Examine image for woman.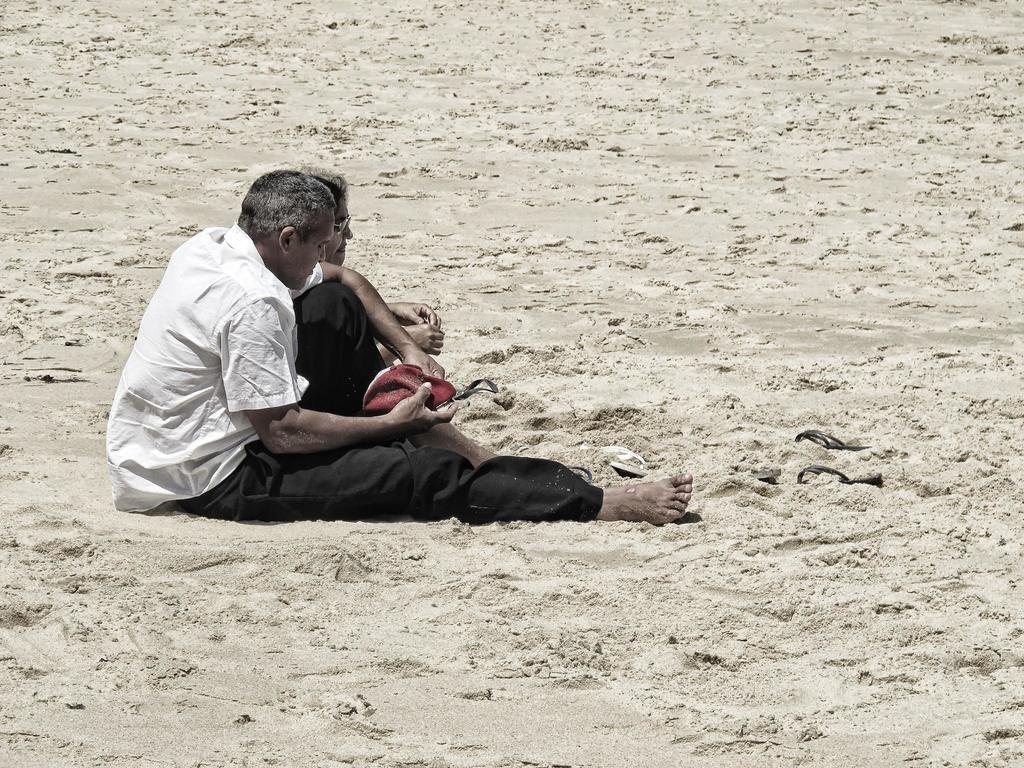
Examination result: box=[301, 168, 444, 366].
